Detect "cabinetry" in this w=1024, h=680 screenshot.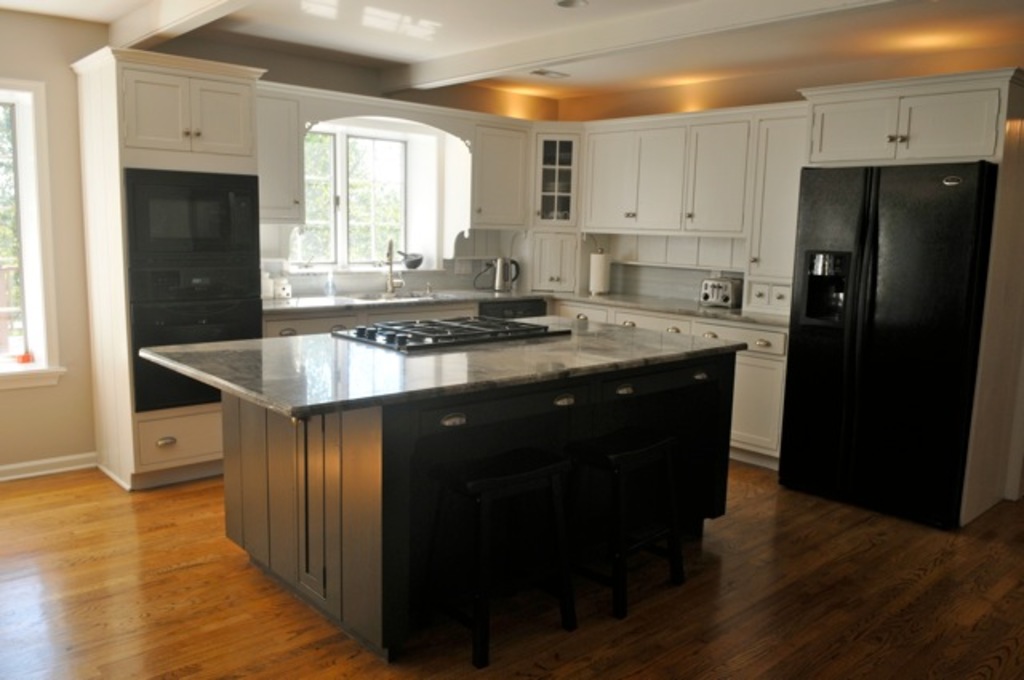
Detection: box(806, 70, 1022, 165).
